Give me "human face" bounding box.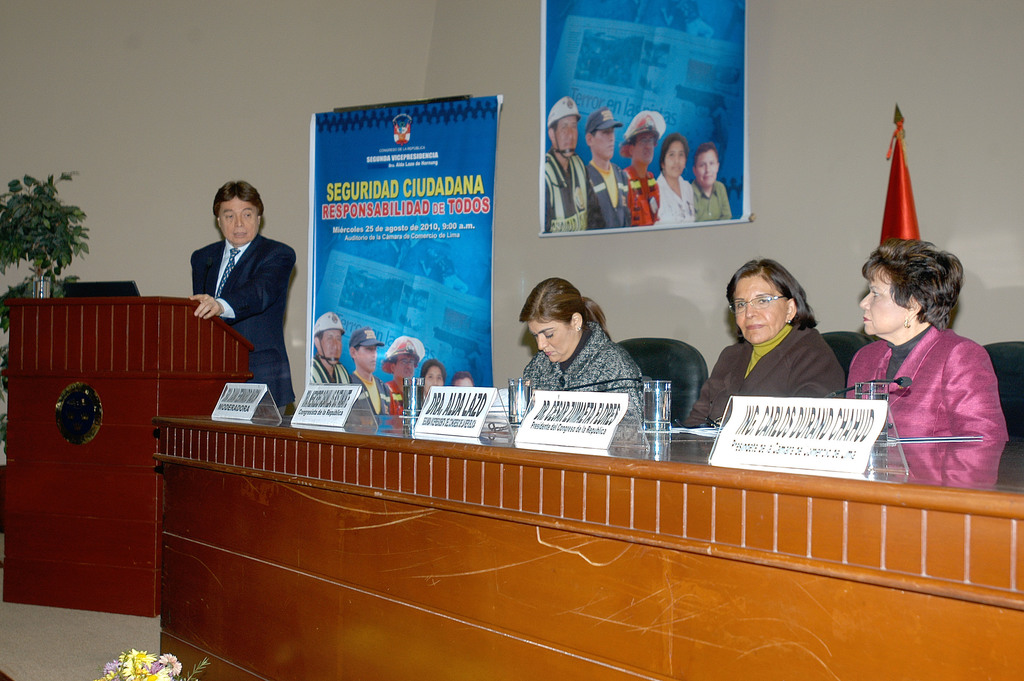
(557, 114, 577, 154).
